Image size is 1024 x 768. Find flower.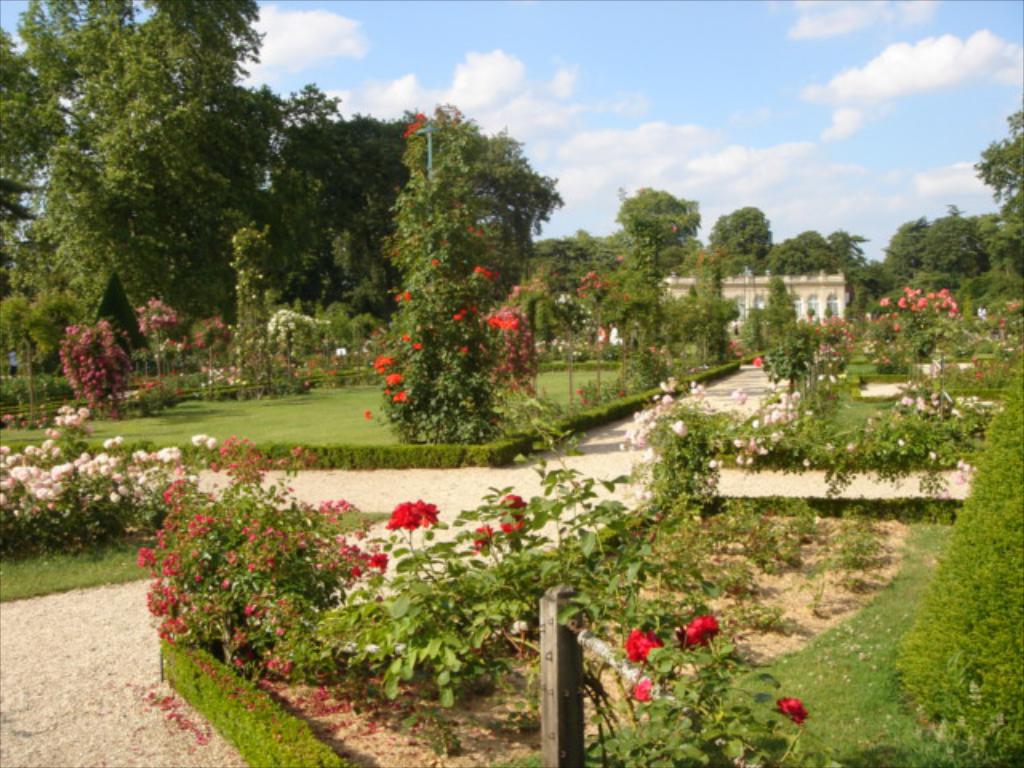
(x1=381, y1=499, x2=434, y2=526).
